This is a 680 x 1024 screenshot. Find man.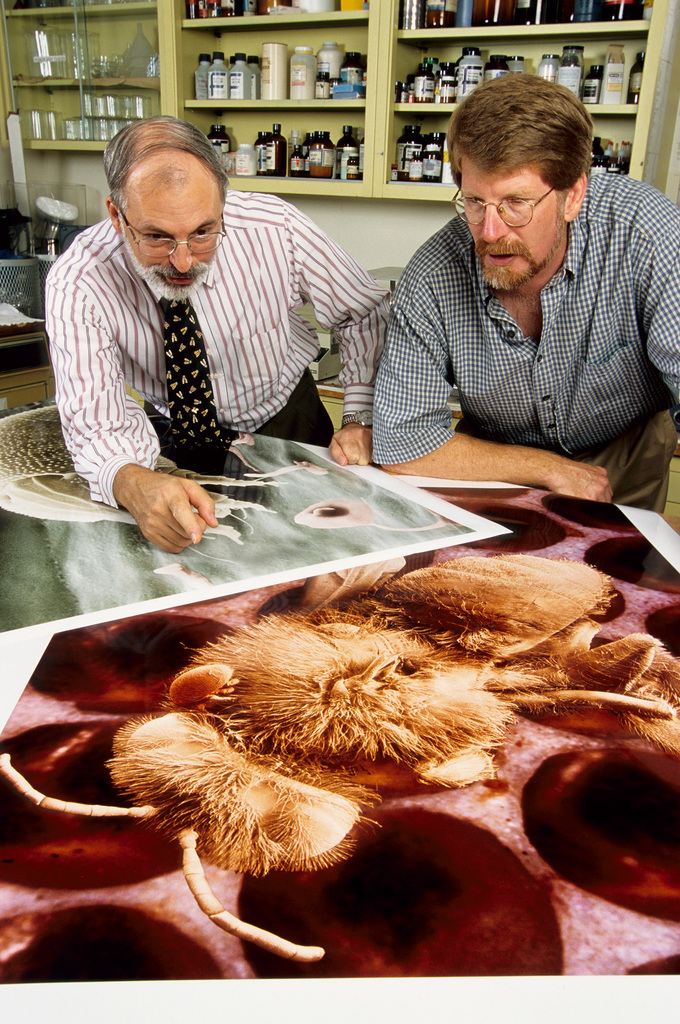
Bounding box: 368/76/679/519.
